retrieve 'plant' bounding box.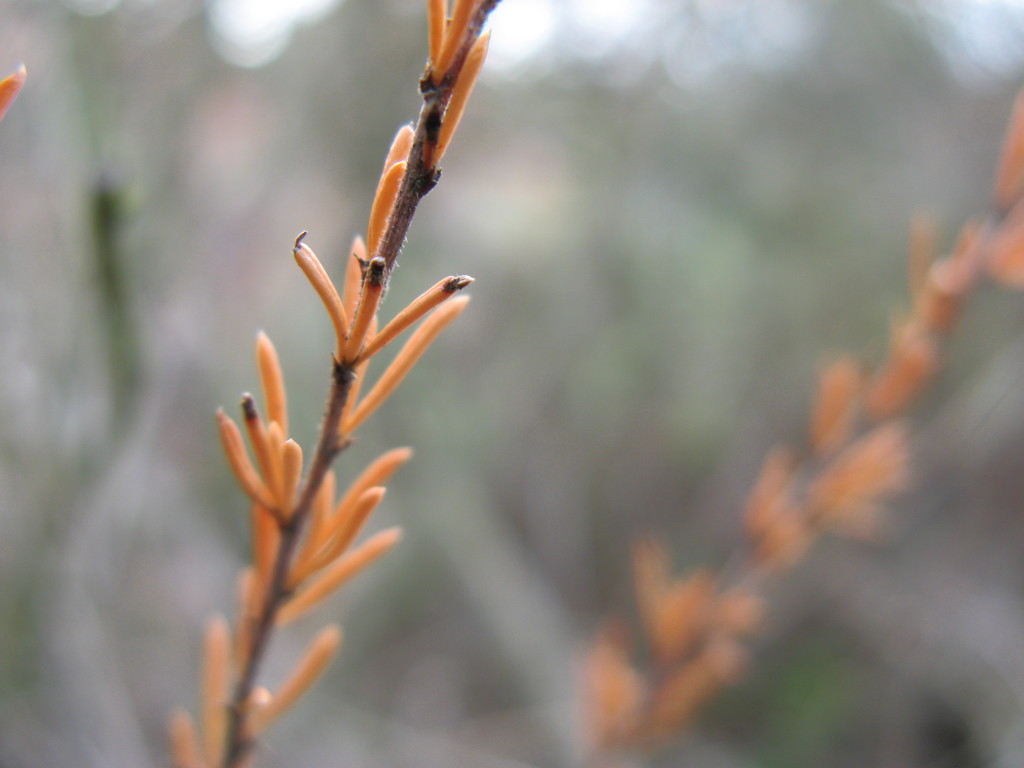
Bounding box: {"x1": 535, "y1": 93, "x2": 1023, "y2": 767}.
